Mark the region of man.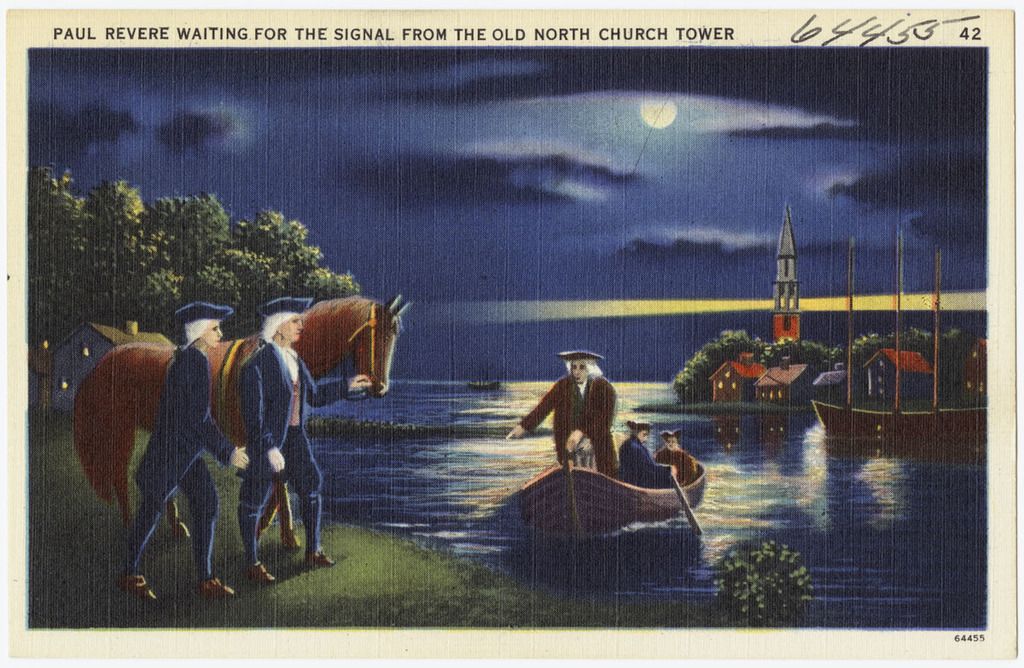
Region: (x1=123, y1=298, x2=239, y2=603).
